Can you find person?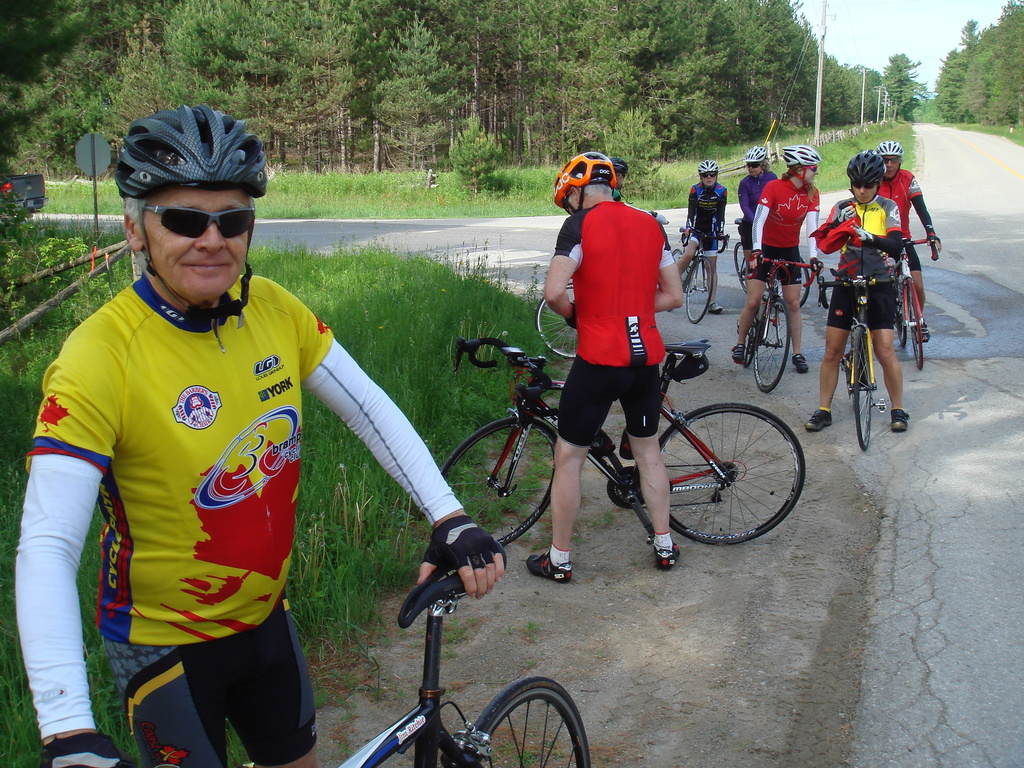
Yes, bounding box: bbox=(12, 99, 504, 767).
